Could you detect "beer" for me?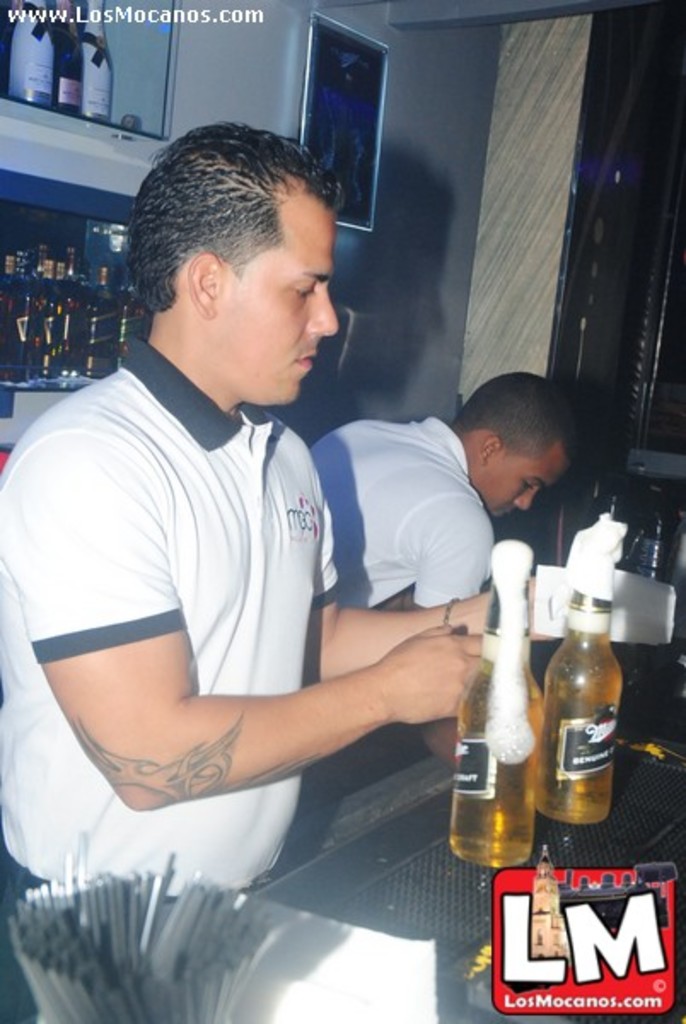
Detection result: box(543, 512, 628, 848).
